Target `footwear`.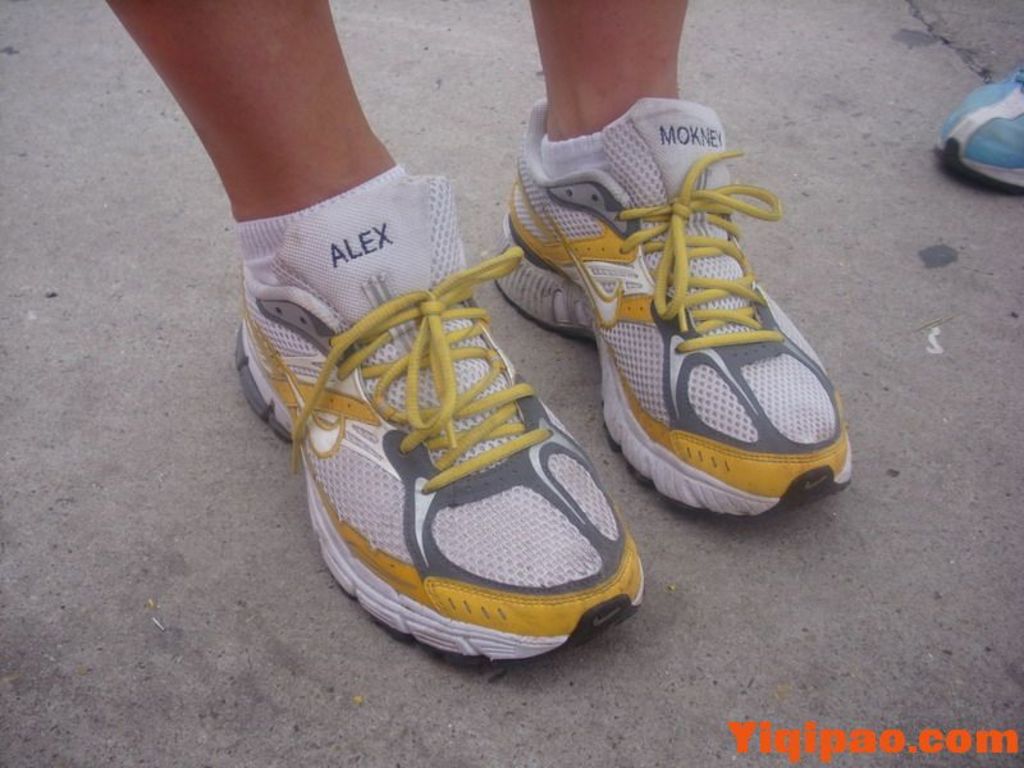
Target region: 914 70 1023 195.
